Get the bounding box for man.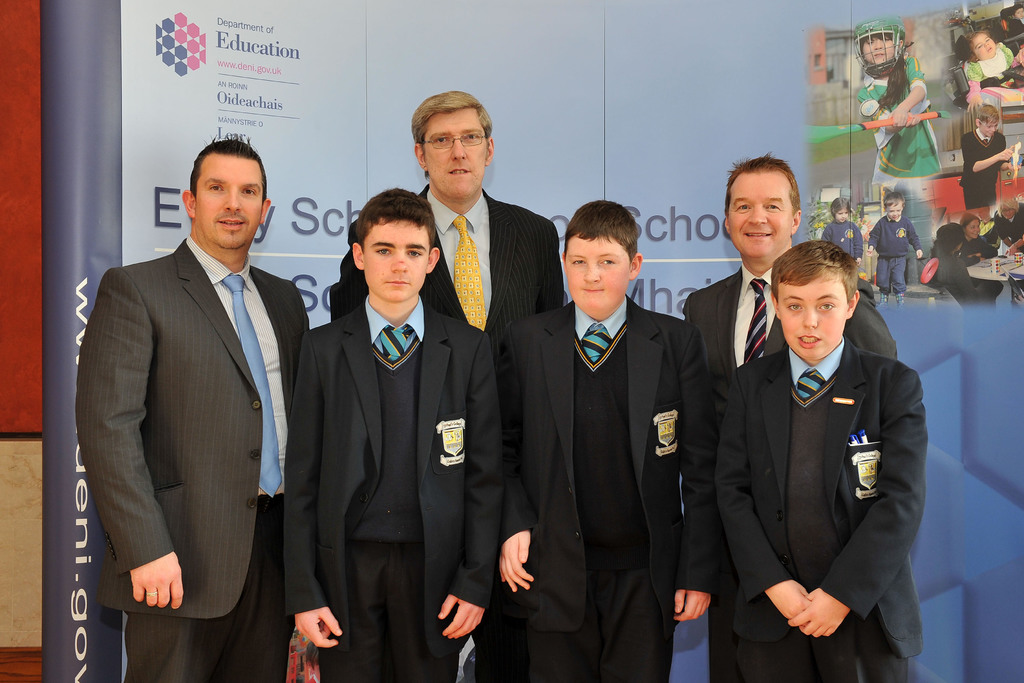
bbox=(324, 90, 566, 682).
